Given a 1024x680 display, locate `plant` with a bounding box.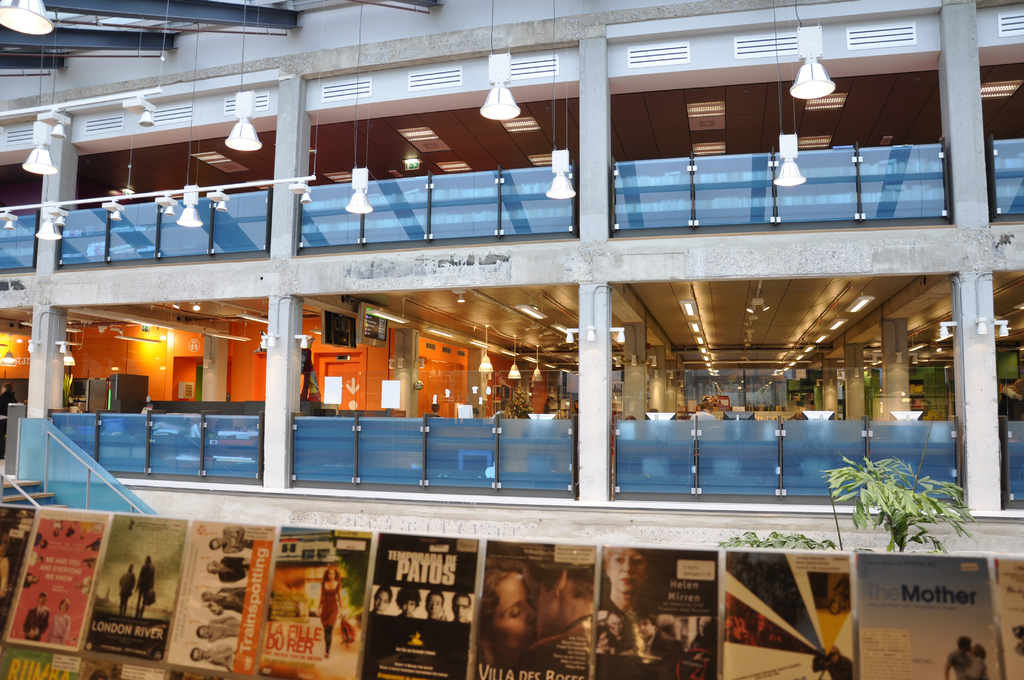
Located: l=716, t=517, r=883, b=560.
